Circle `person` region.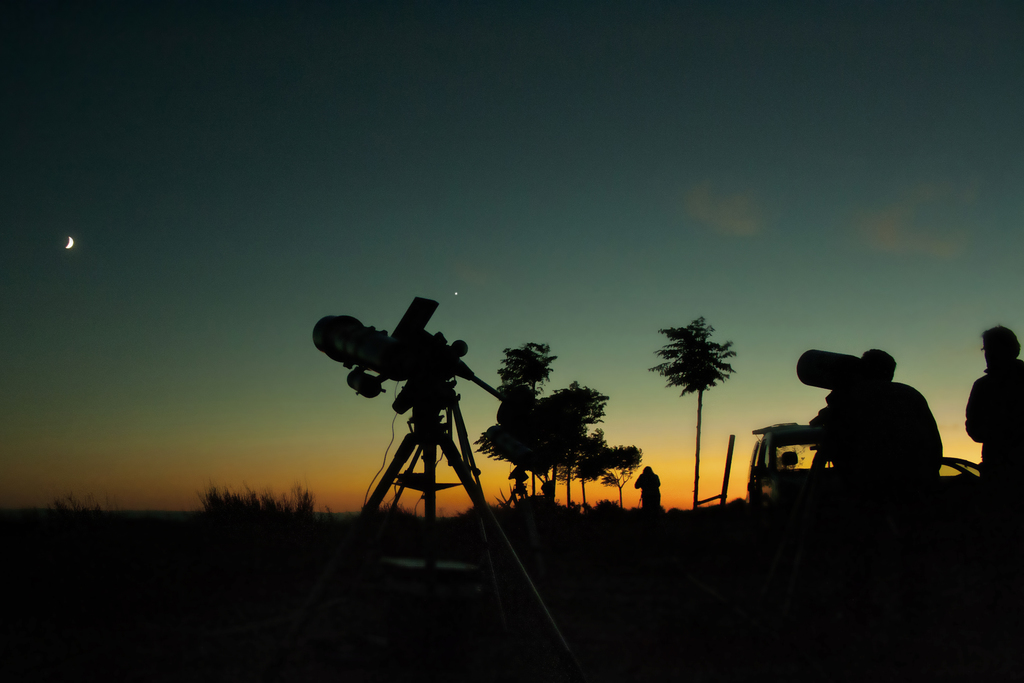
Region: (844,352,940,486).
